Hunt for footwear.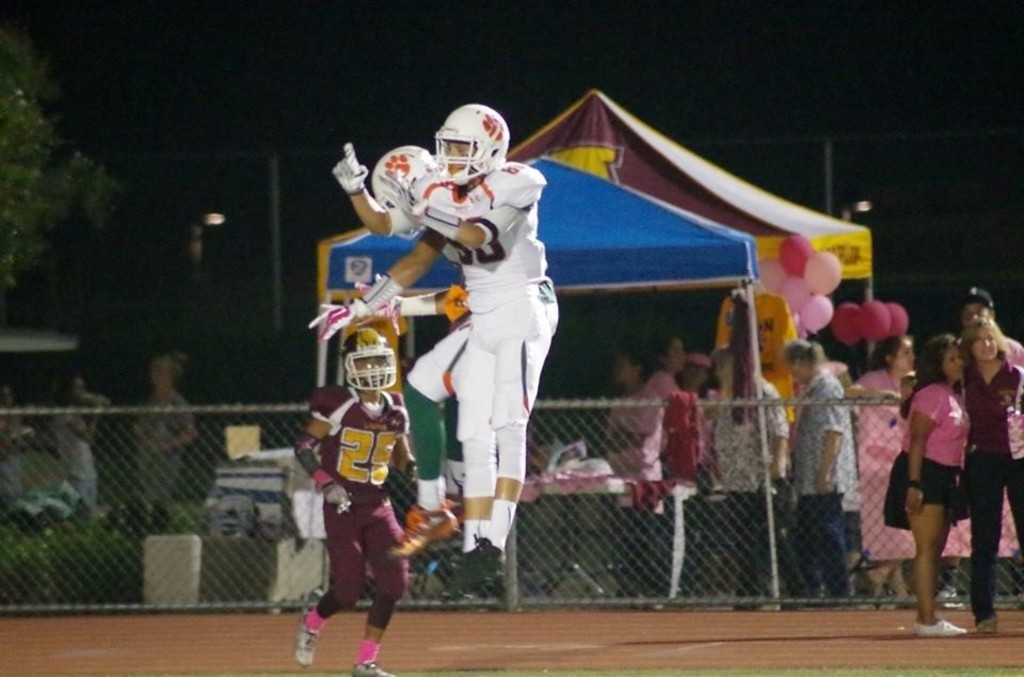
Hunted down at locate(297, 614, 319, 671).
